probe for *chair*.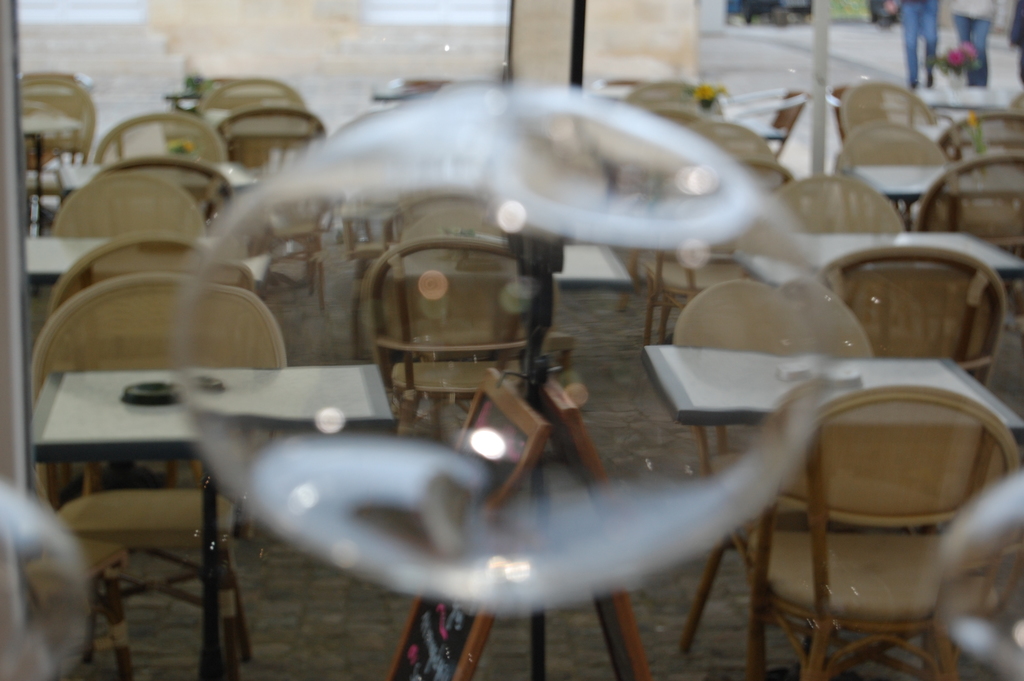
Probe result: (x1=619, y1=118, x2=788, y2=339).
